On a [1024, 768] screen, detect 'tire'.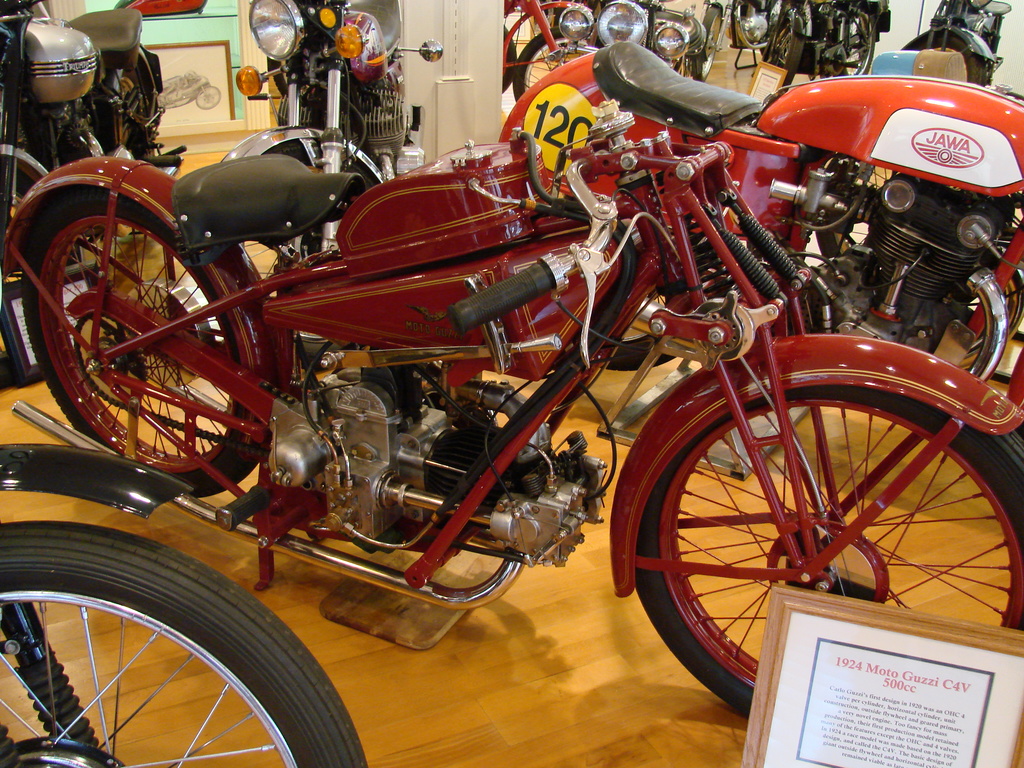
[left=511, top=27, right=604, bottom=104].
